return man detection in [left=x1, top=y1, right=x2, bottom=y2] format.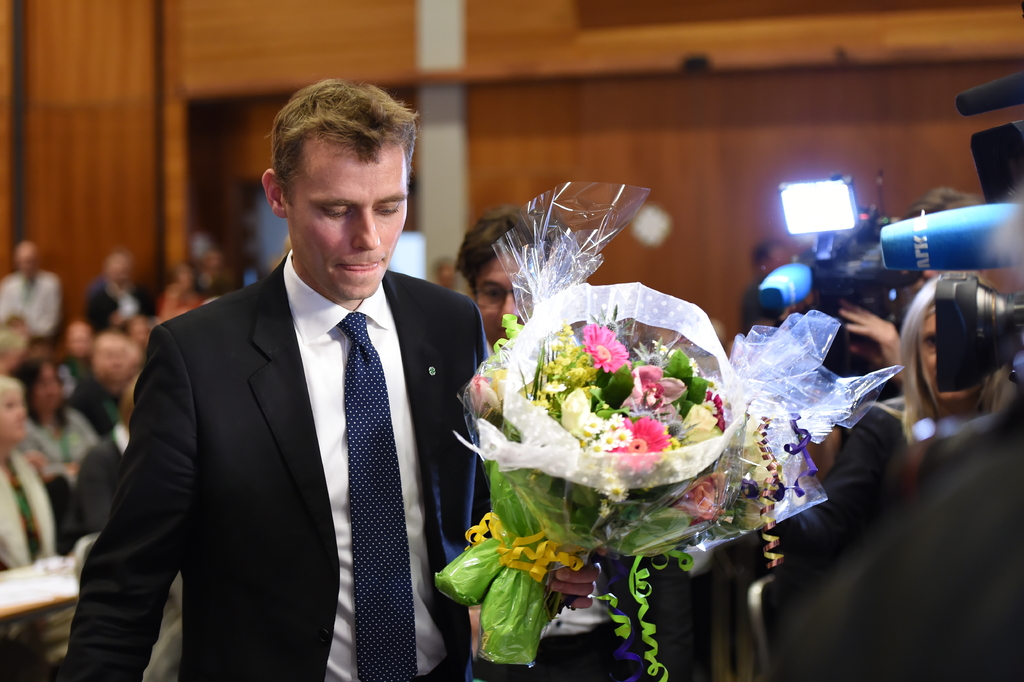
[left=63, top=375, right=148, bottom=551].
